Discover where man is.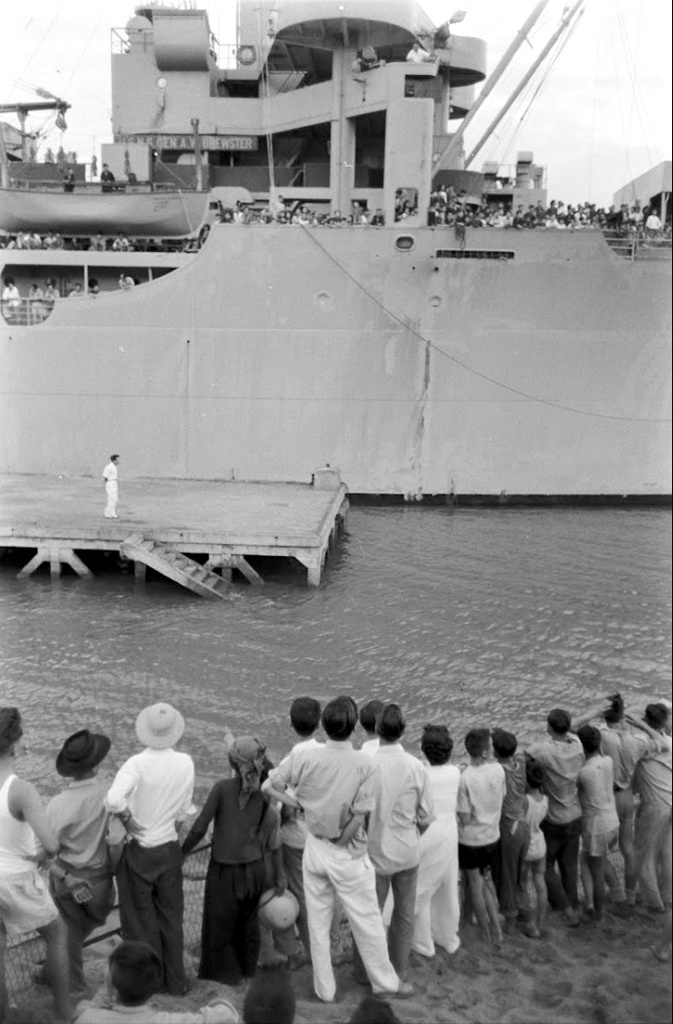
Discovered at {"left": 60, "top": 167, "right": 76, "bottom": 194}.
